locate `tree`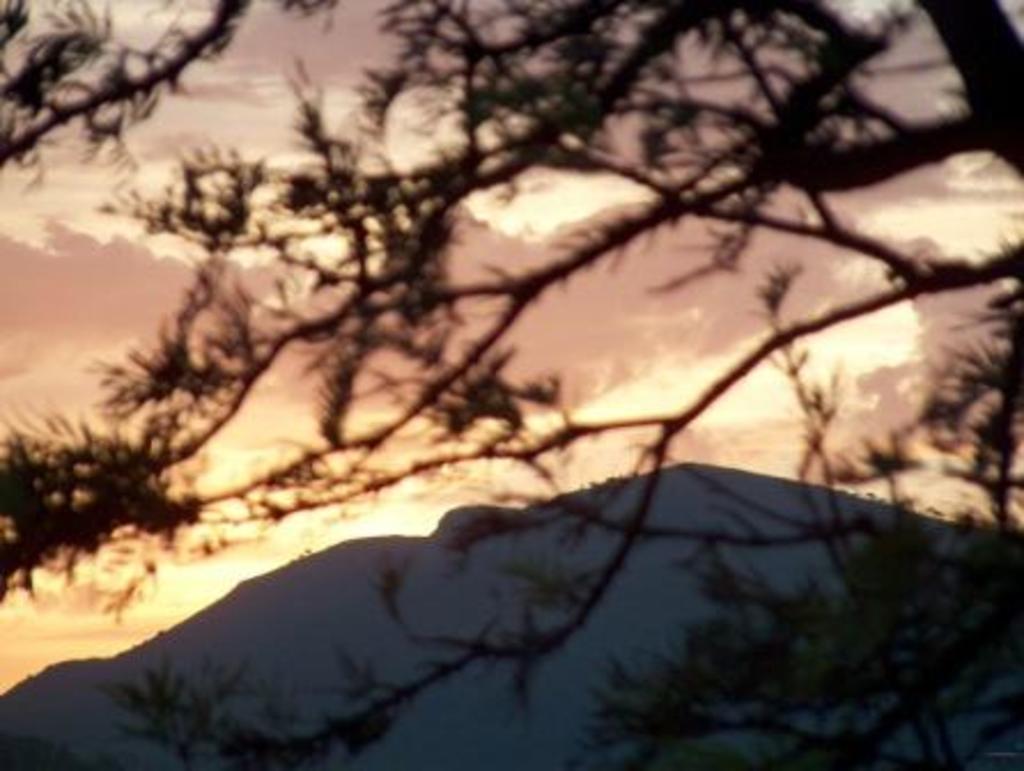
(0,0,1022,769)
